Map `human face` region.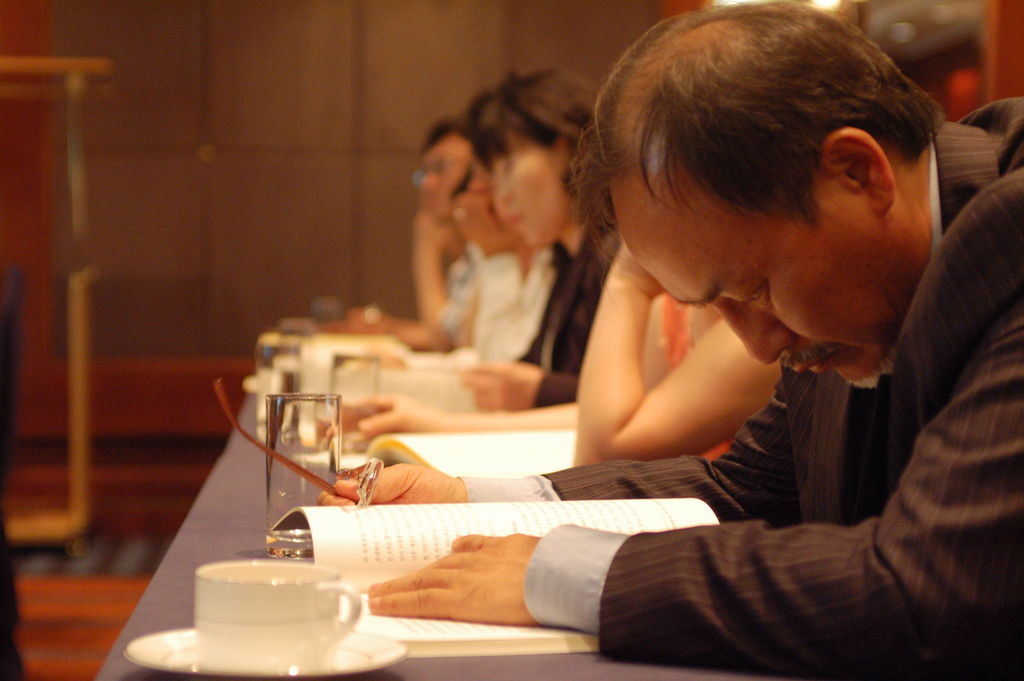
Mapped to [x1=625, y1=192, x2=927, y2=384].
